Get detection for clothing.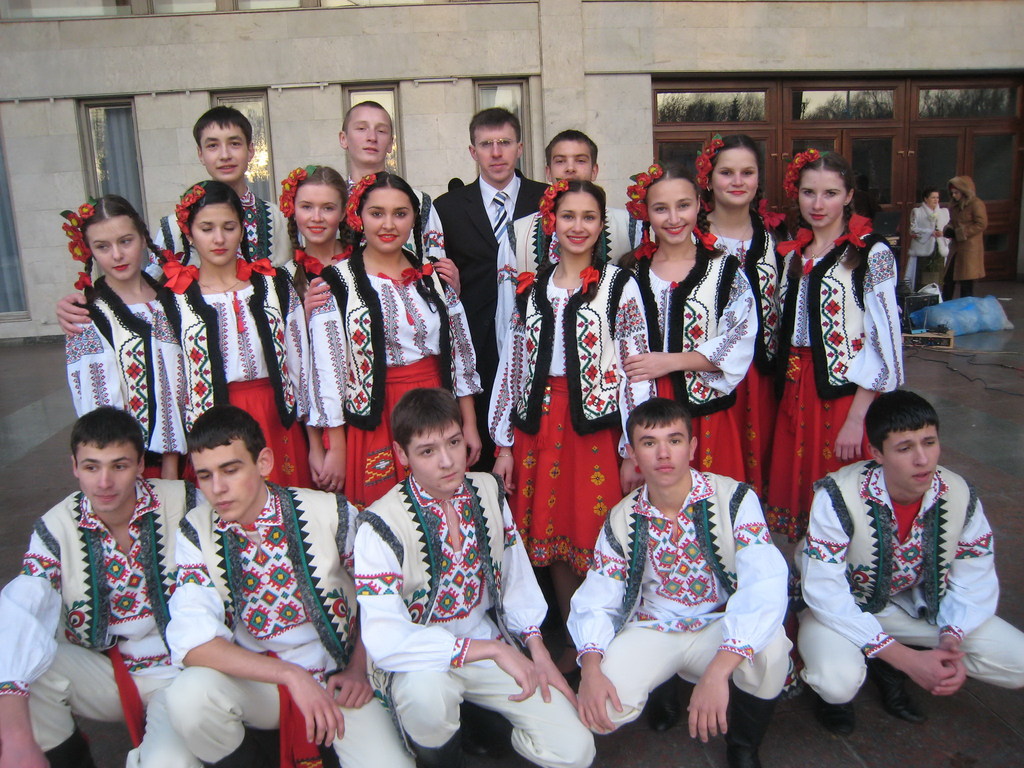
Detection: {"left": 624, "top": 236, "right": 762, "bottom": 483}.
